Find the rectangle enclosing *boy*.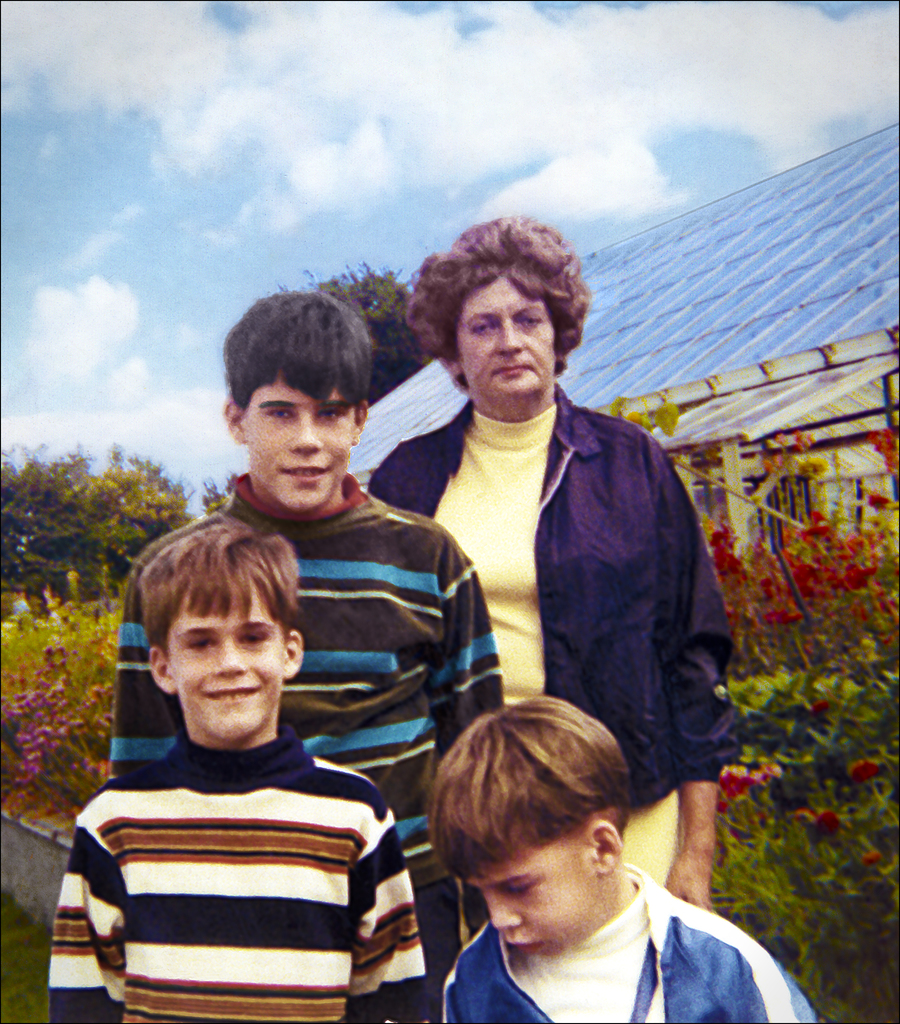
box(102, 289, 503, 1020).
